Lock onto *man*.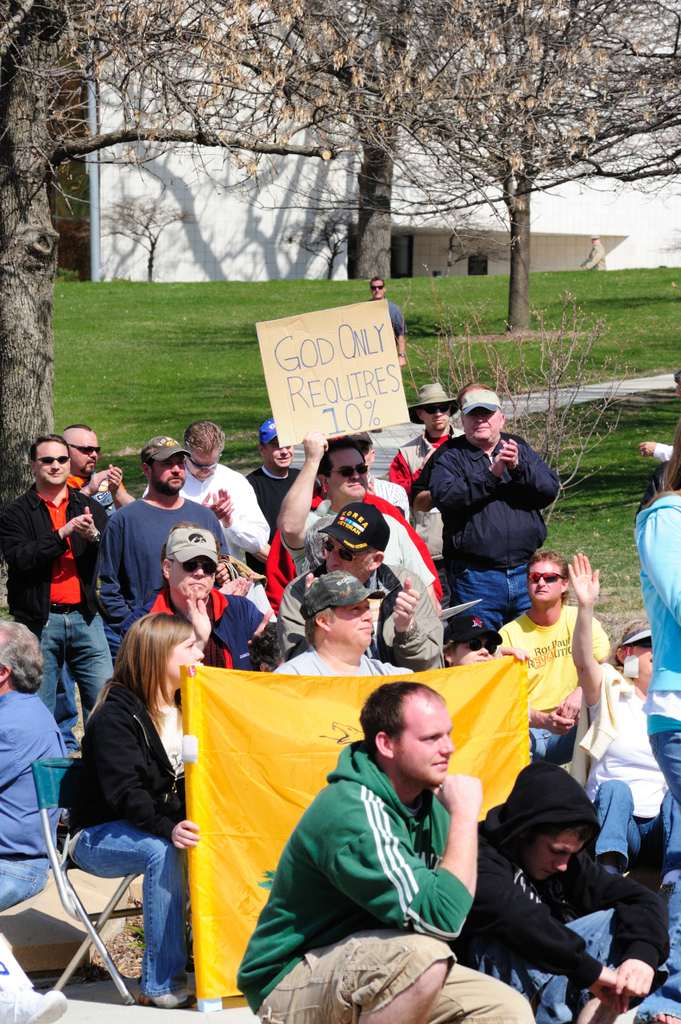
Locked: BBox(272, 431, 442, 614).
